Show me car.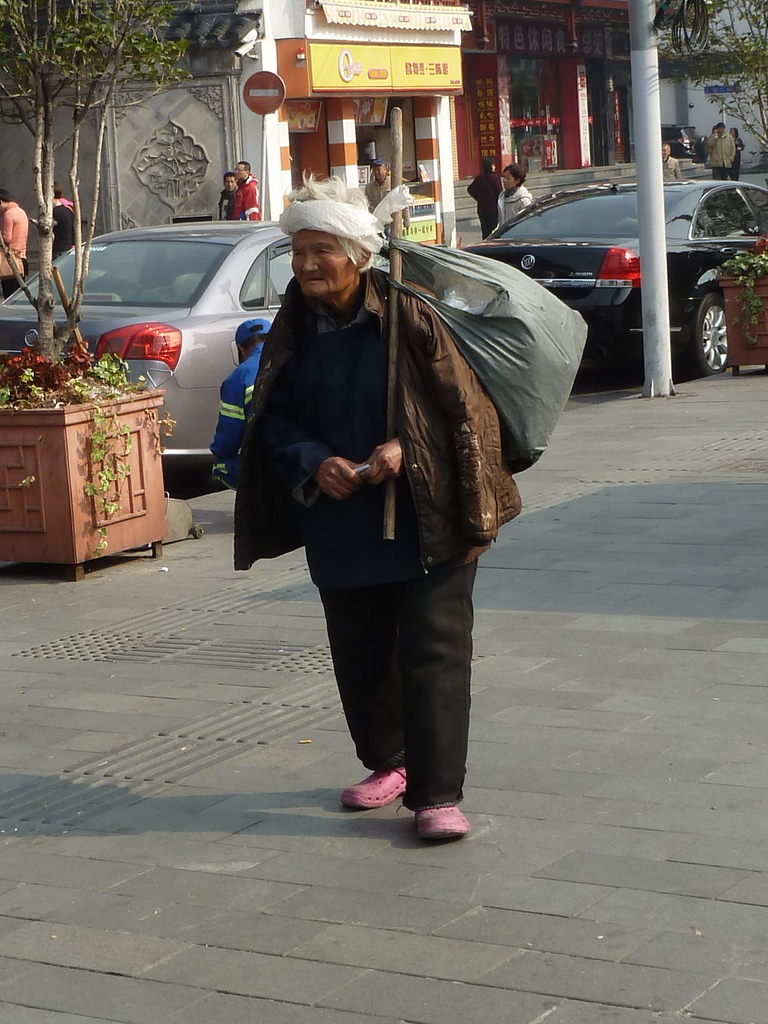
car is here: box(452, 176, 767, 378).
